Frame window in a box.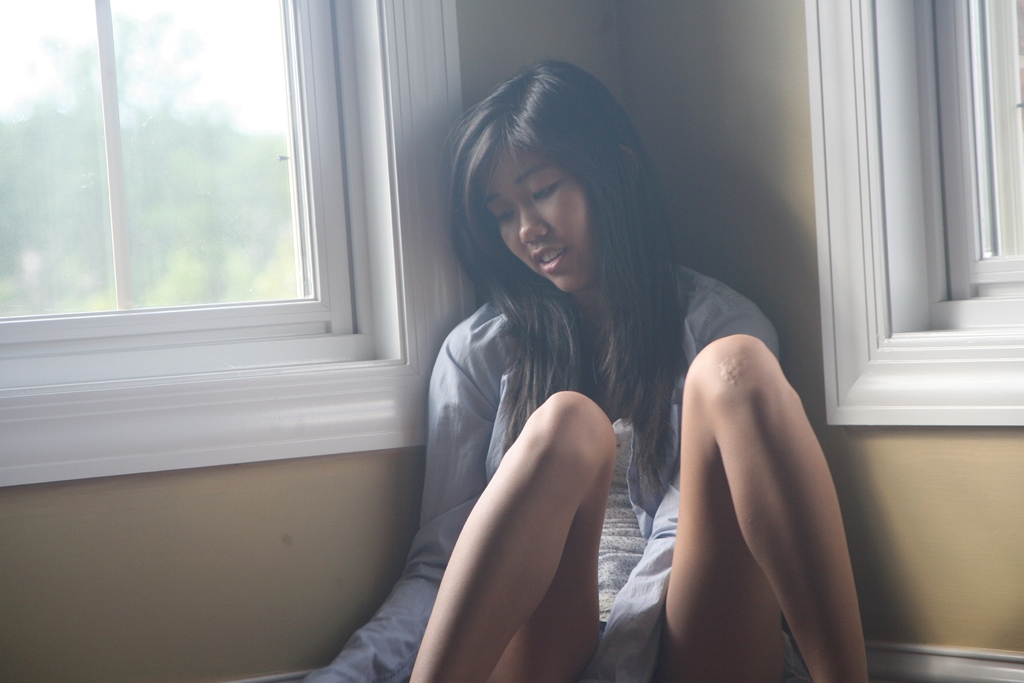
[x1=806, y1=0, x2=1023, y2=431].
